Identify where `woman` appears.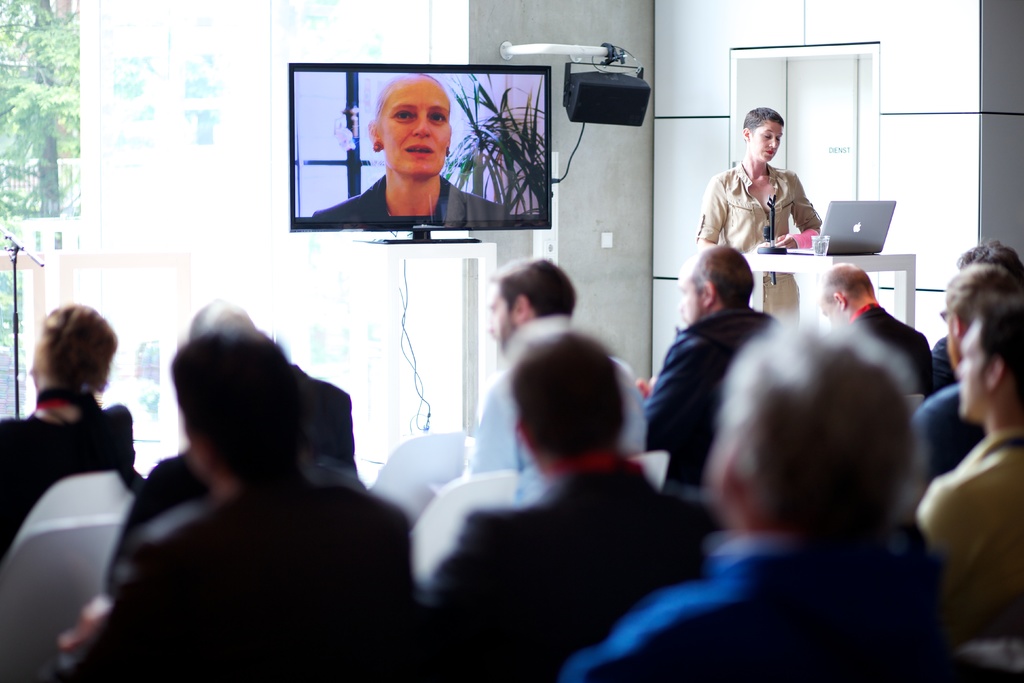
Appears at [left=708, top=100, right=829, bottom=267].
